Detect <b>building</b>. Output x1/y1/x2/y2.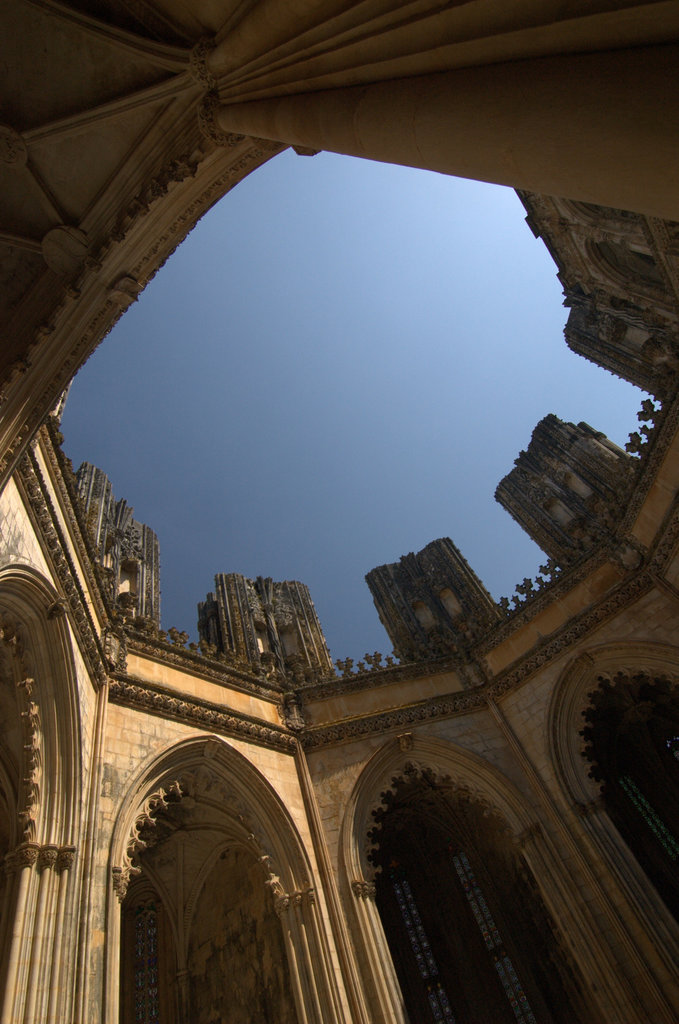
0/0/678/1023.
